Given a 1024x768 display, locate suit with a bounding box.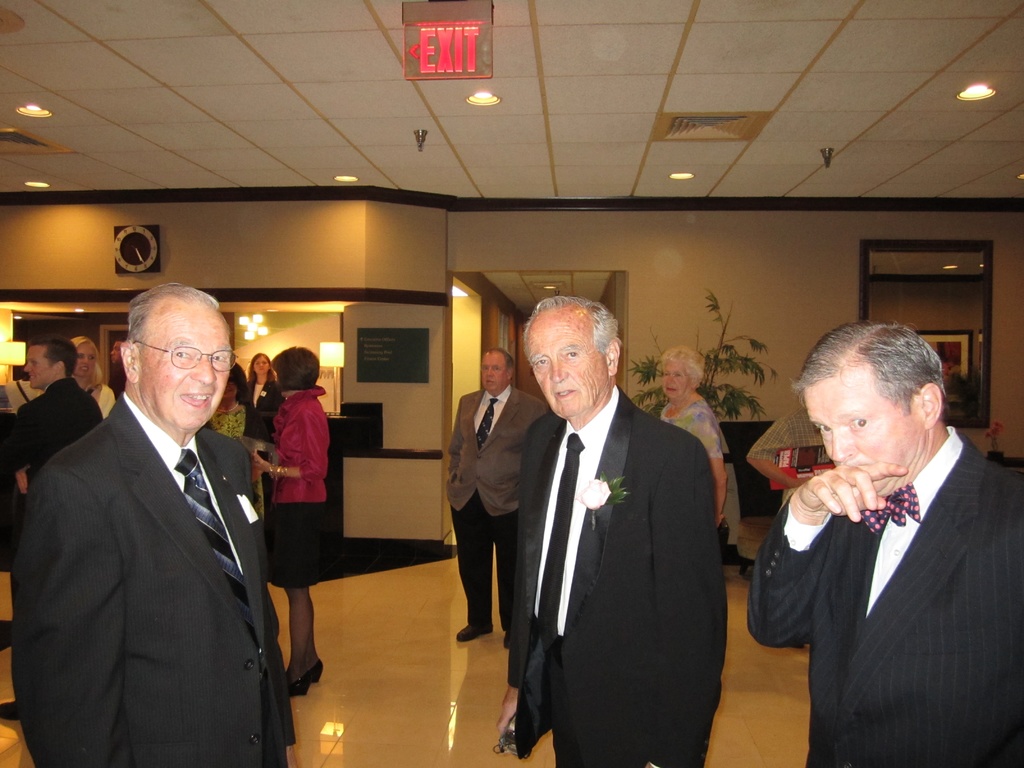
Located: (left=745, top=422, right=1023, bottom=767).
